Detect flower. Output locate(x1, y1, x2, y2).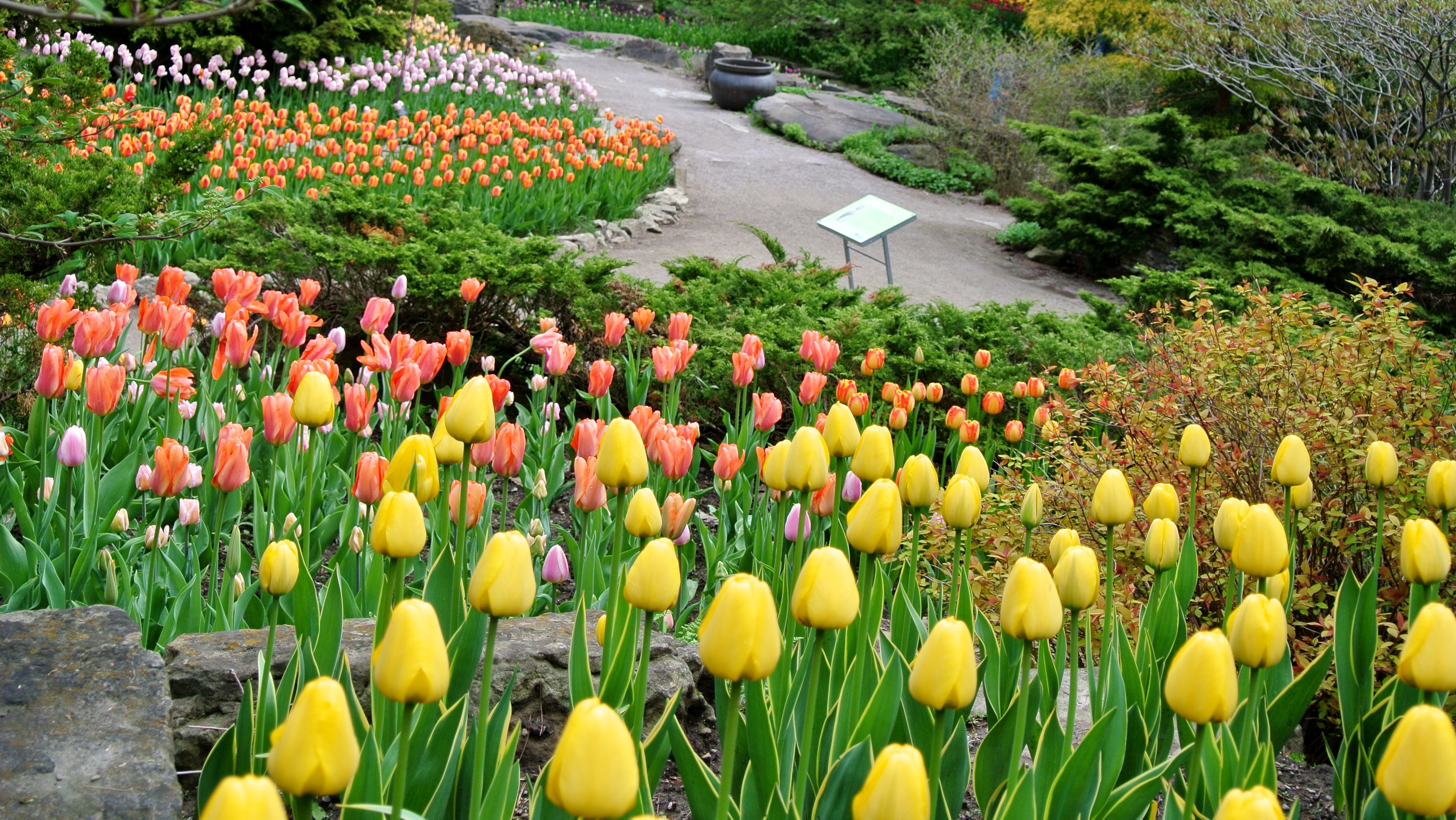
locate(384, 183, 397, 202).
